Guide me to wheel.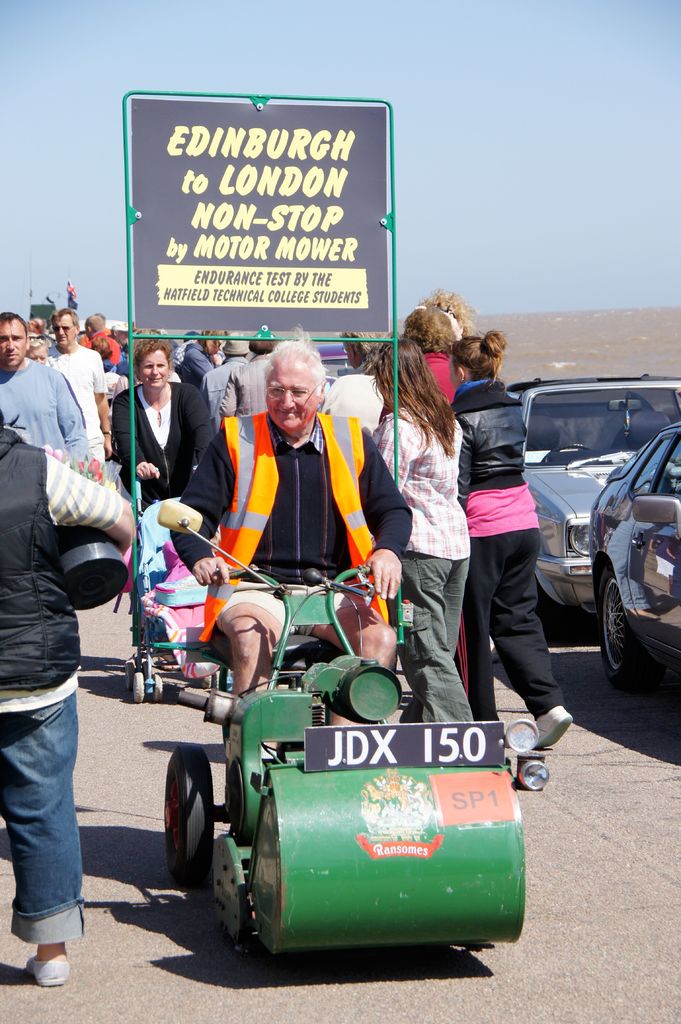
Guidance: [x1=156, y1=677, x2=162, y2=702].
